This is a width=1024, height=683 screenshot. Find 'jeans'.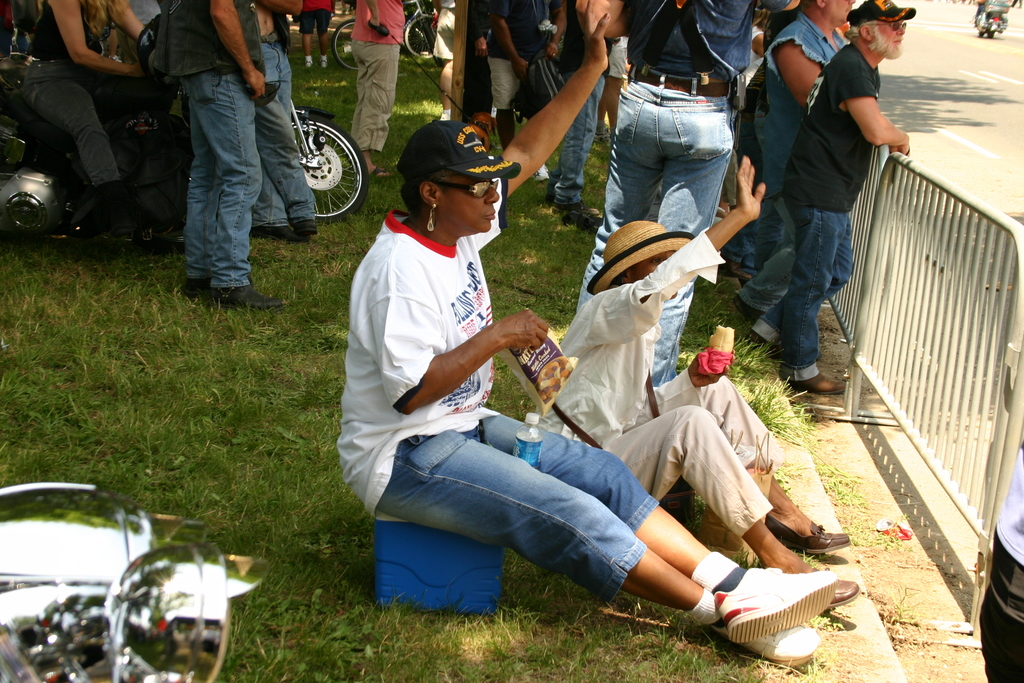
Bounding box: x1=23 y1=59 x2=118 y2=190.
